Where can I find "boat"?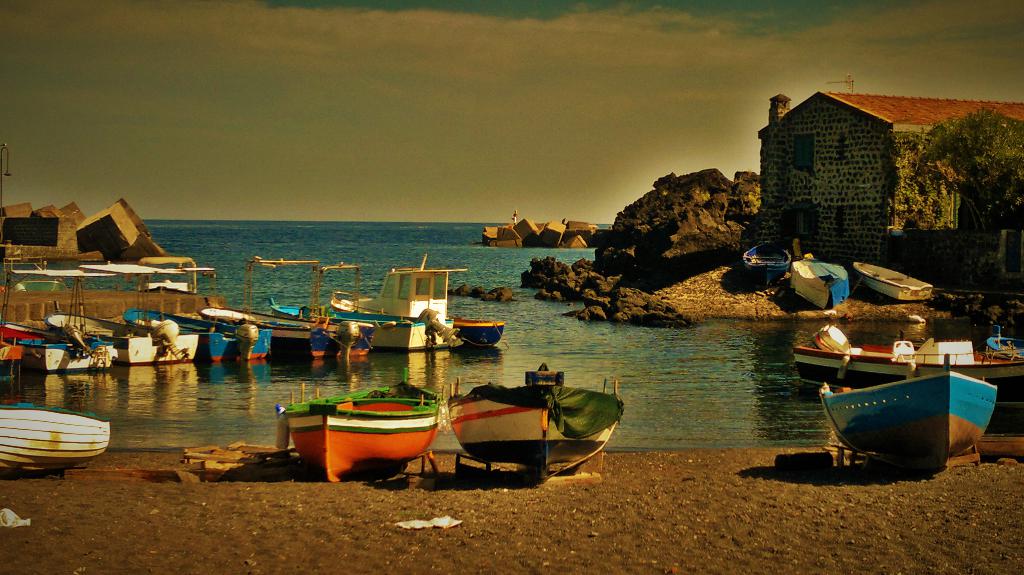
You can find it at [46,265,195,370].
